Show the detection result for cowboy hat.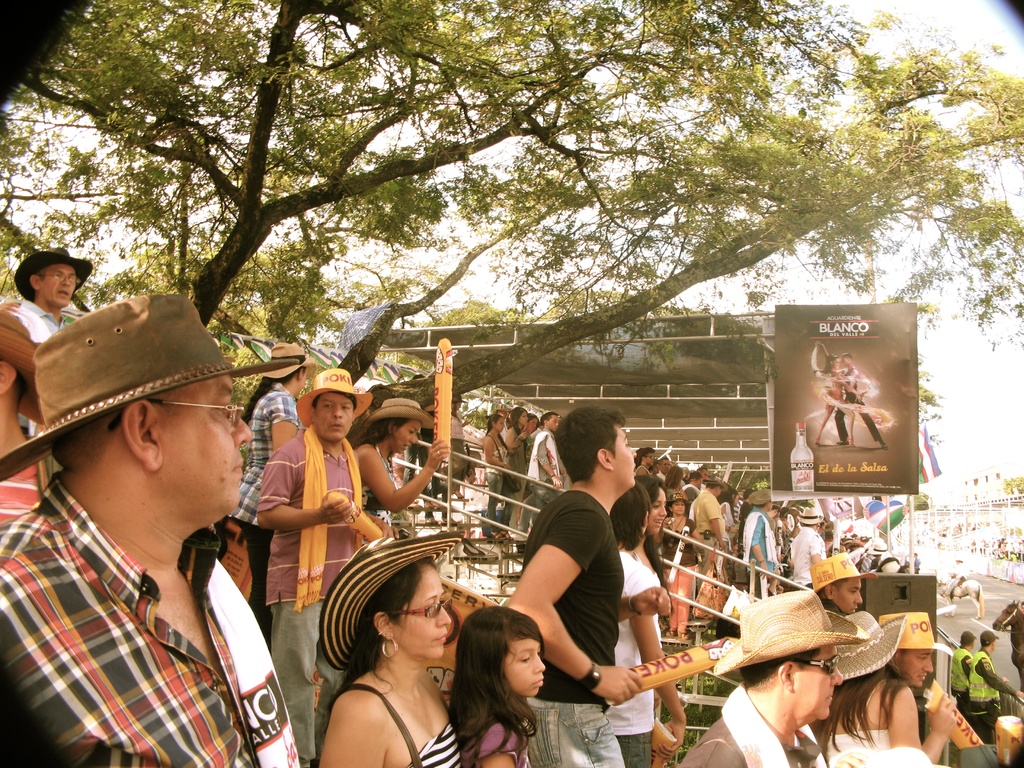
835 611 904 676.
